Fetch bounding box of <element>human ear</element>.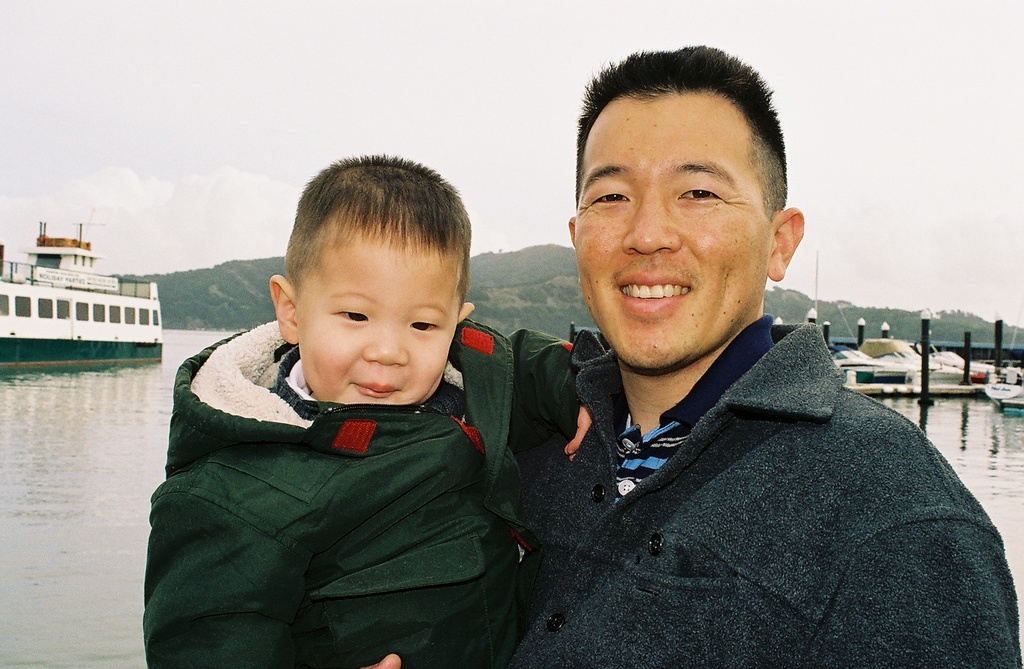
Bbox: 268/274/298/349.
